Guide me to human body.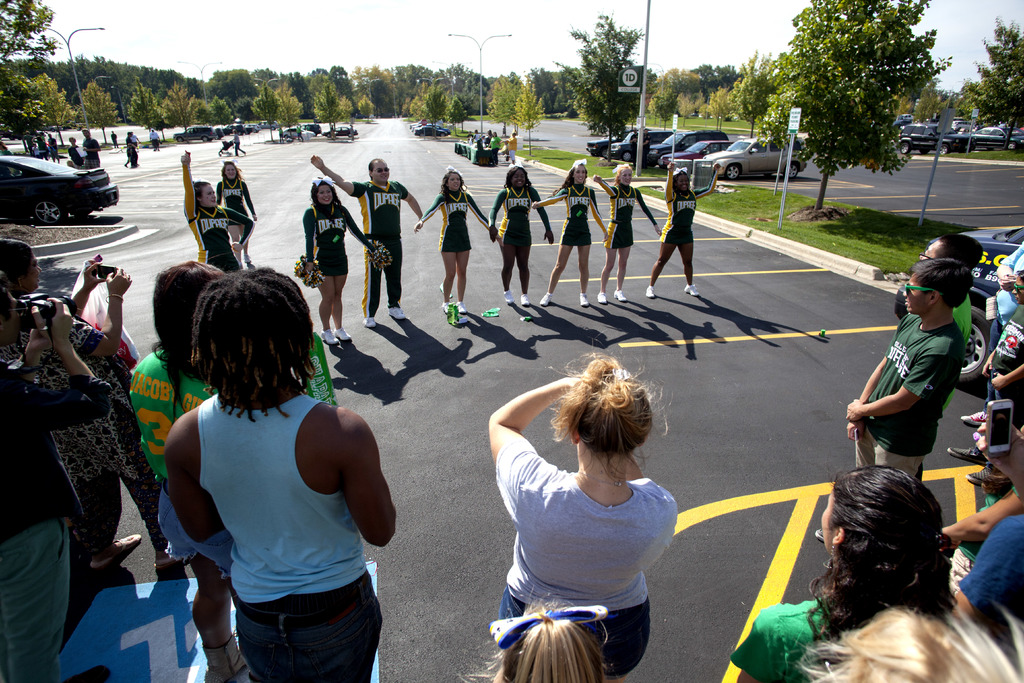
Guidance: bbox(591, 171, 664, 306).
